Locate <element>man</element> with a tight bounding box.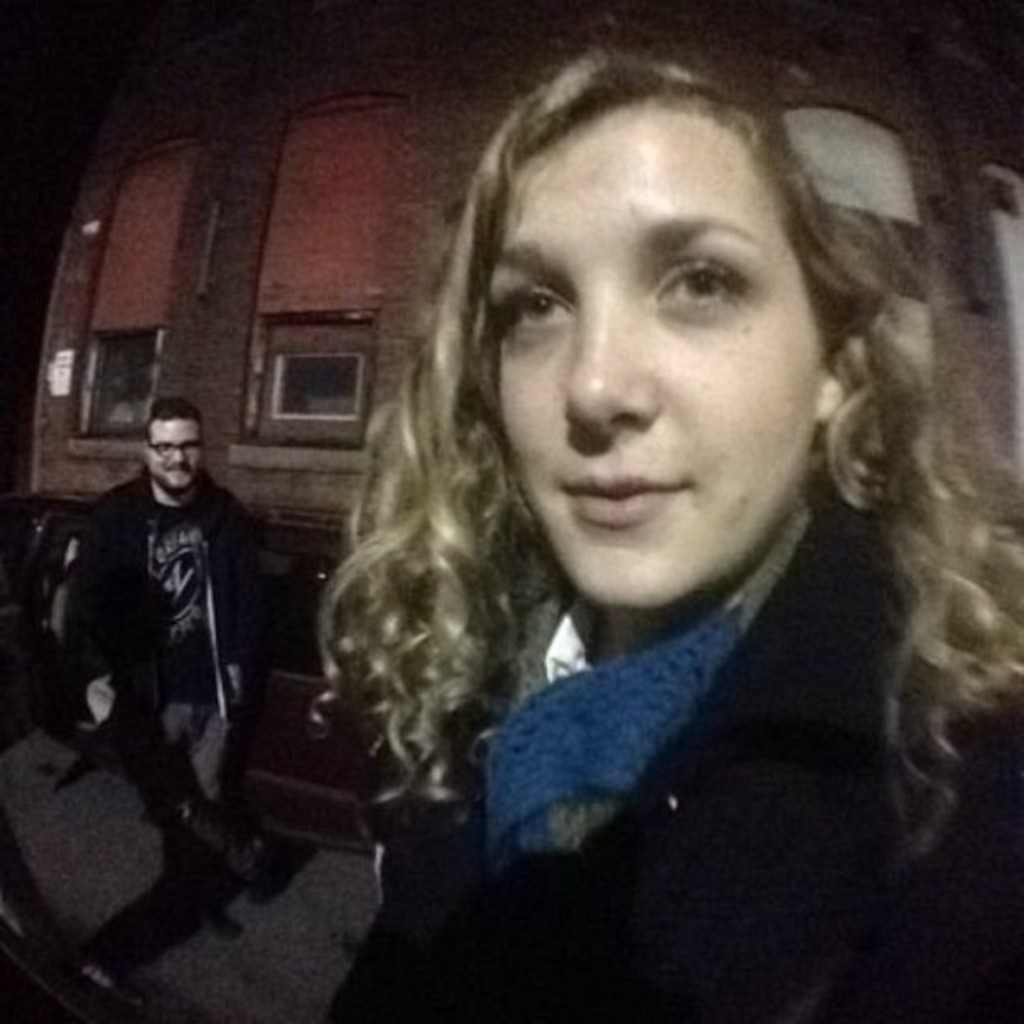
35/378/310/944.
